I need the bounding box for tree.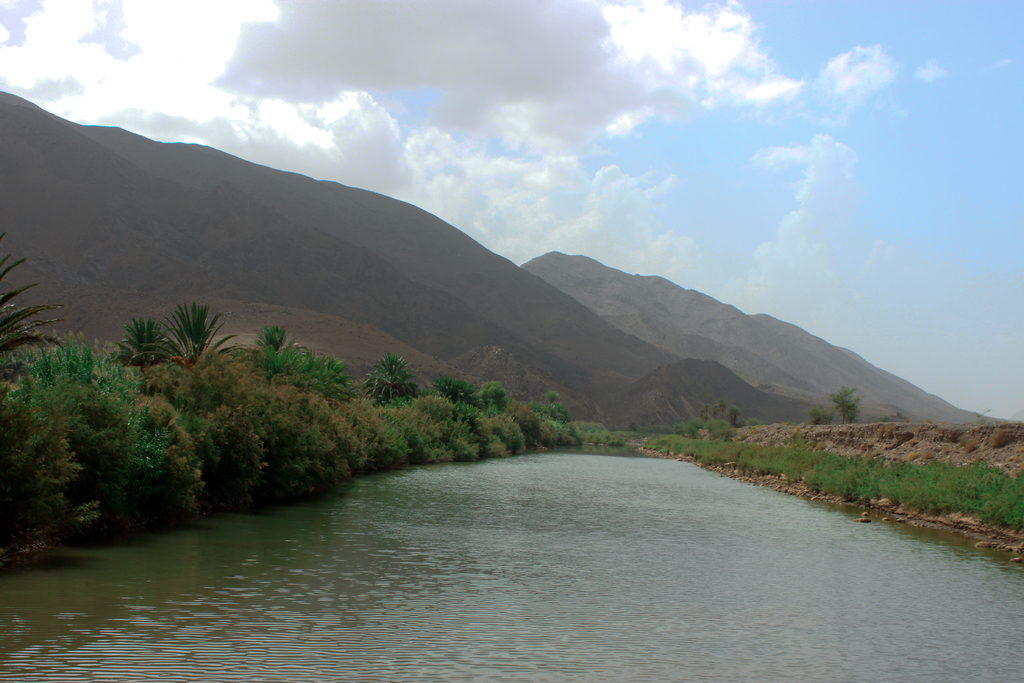
Here it is: 716 398 727 422.
